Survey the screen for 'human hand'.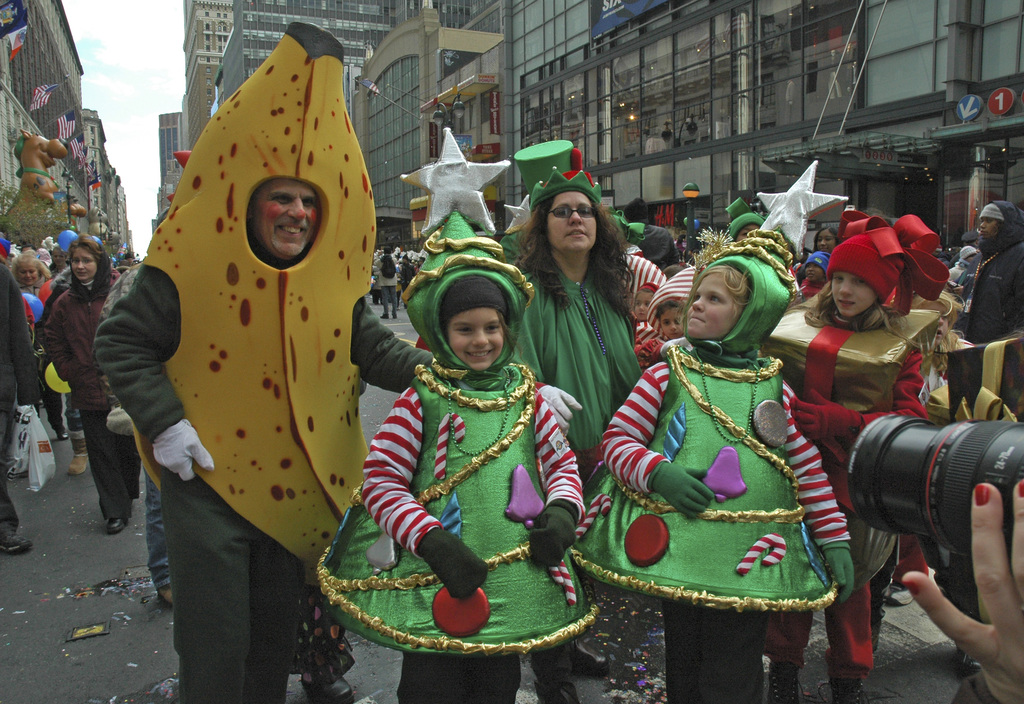
Survey found: <bbox>899, 486, 1023, 703</bbox>.
